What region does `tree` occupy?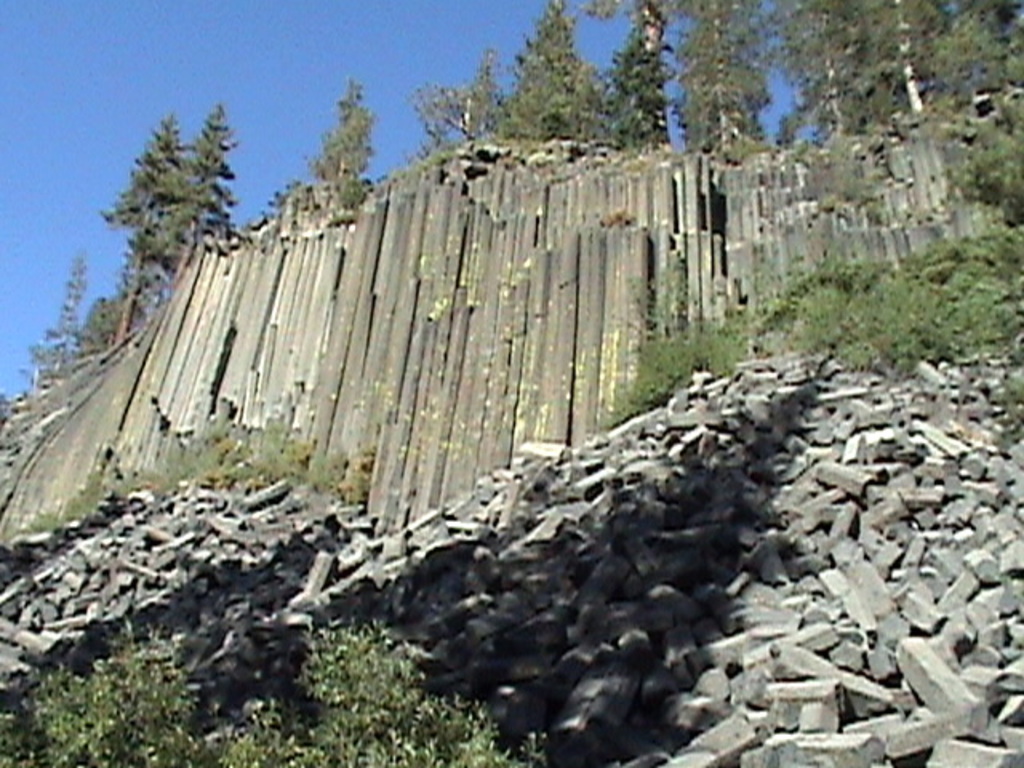
bbox=[770, 0, 858, 139].
